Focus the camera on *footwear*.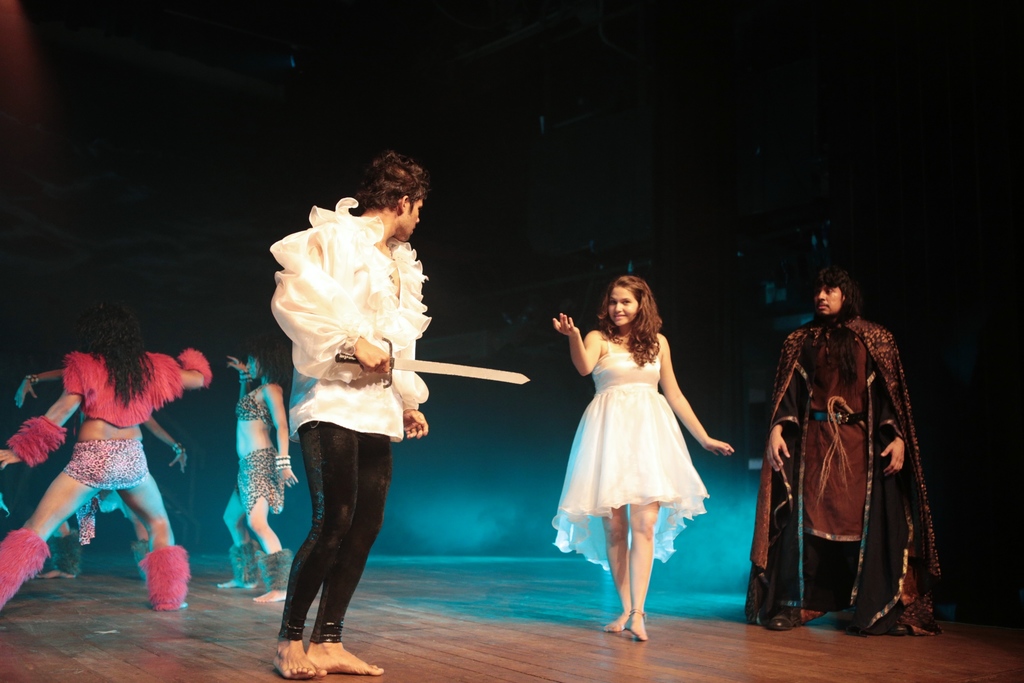
Focus region: bbox(872, 619, 911, 633).
